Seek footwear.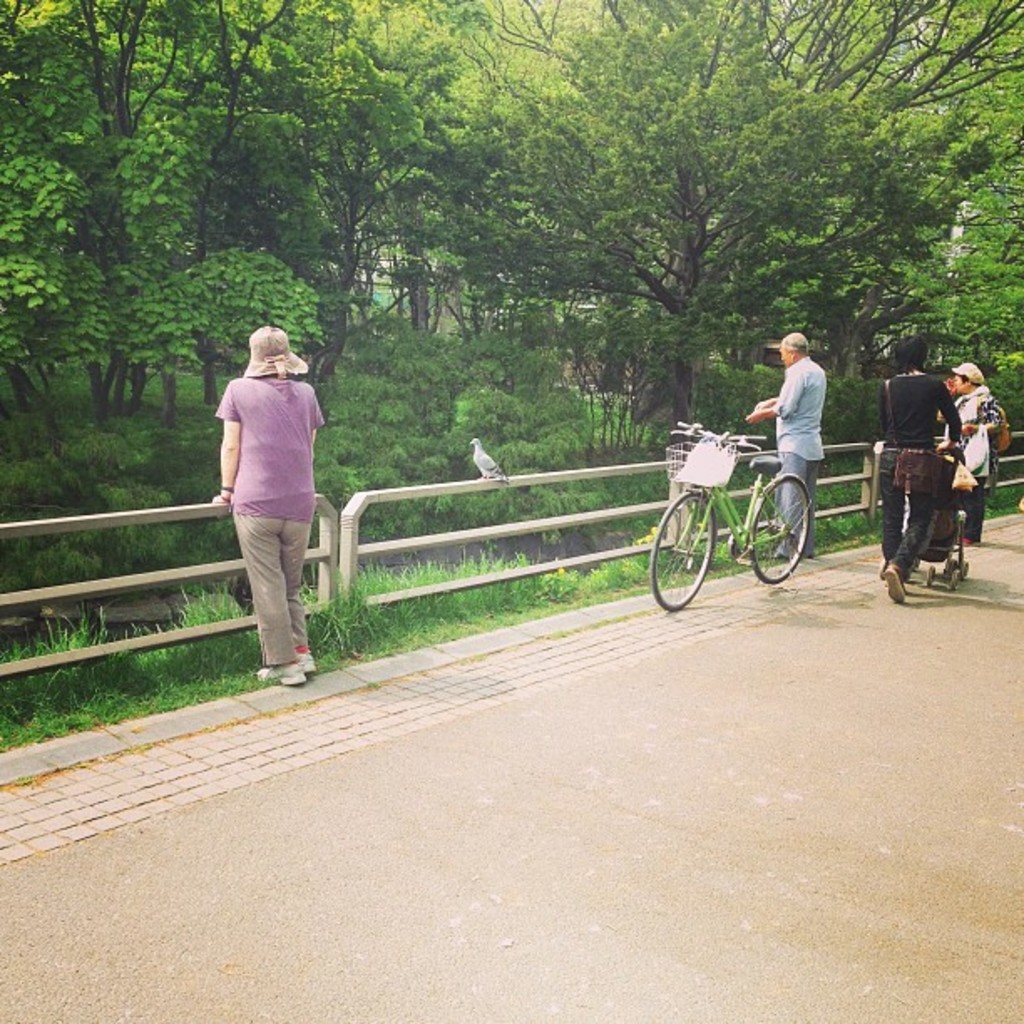
[877,557,907,606].
